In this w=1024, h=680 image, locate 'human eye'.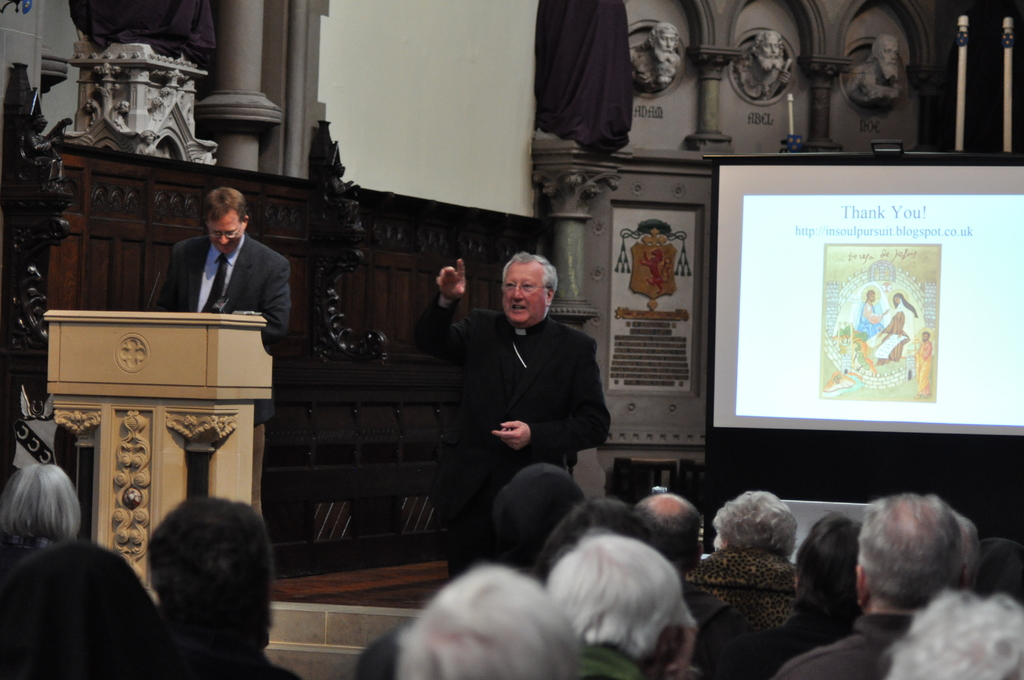
Bounding box: {"x1": 520, "y1": 277, "x2": 536, "y2": 288}.
